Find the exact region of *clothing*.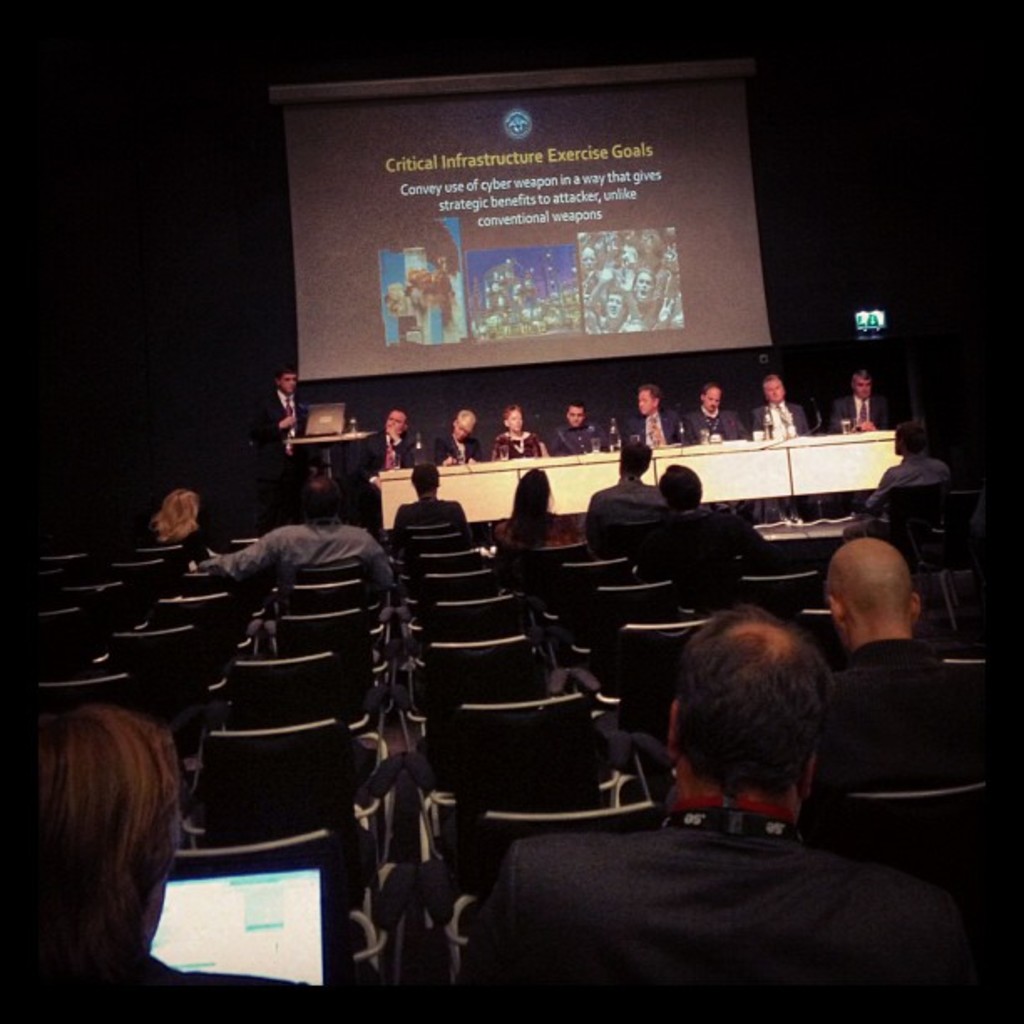
Exact region: Rect(0, 939, 395, 1022).
